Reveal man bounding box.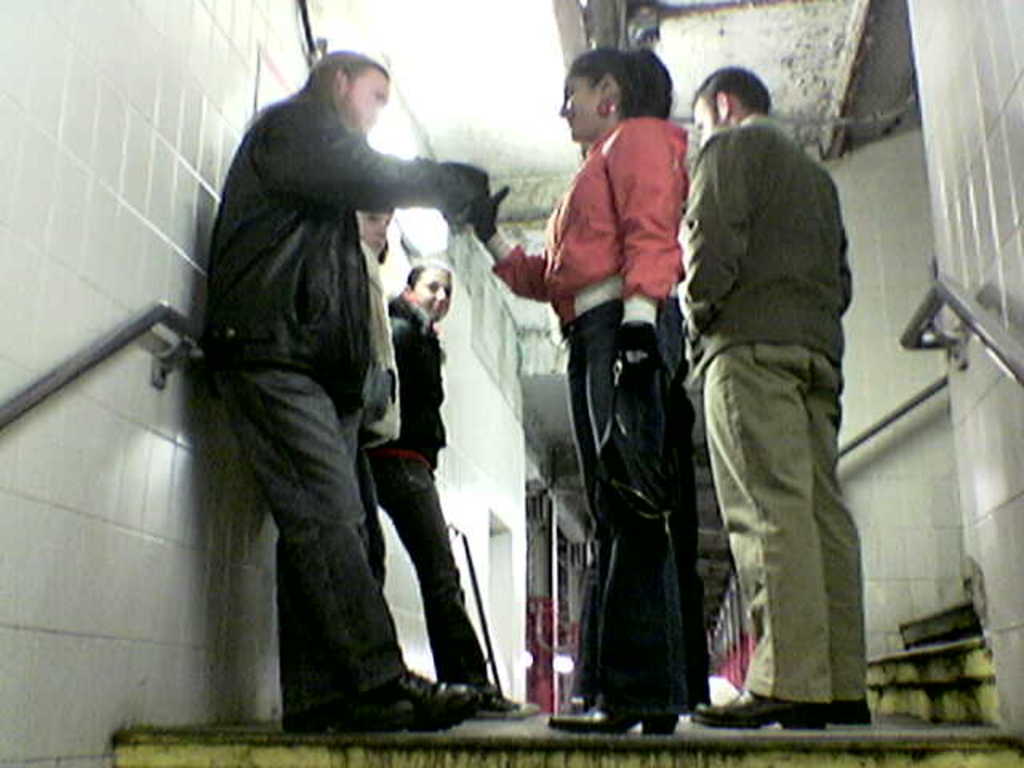
Revealed: 690:64:877:728.
